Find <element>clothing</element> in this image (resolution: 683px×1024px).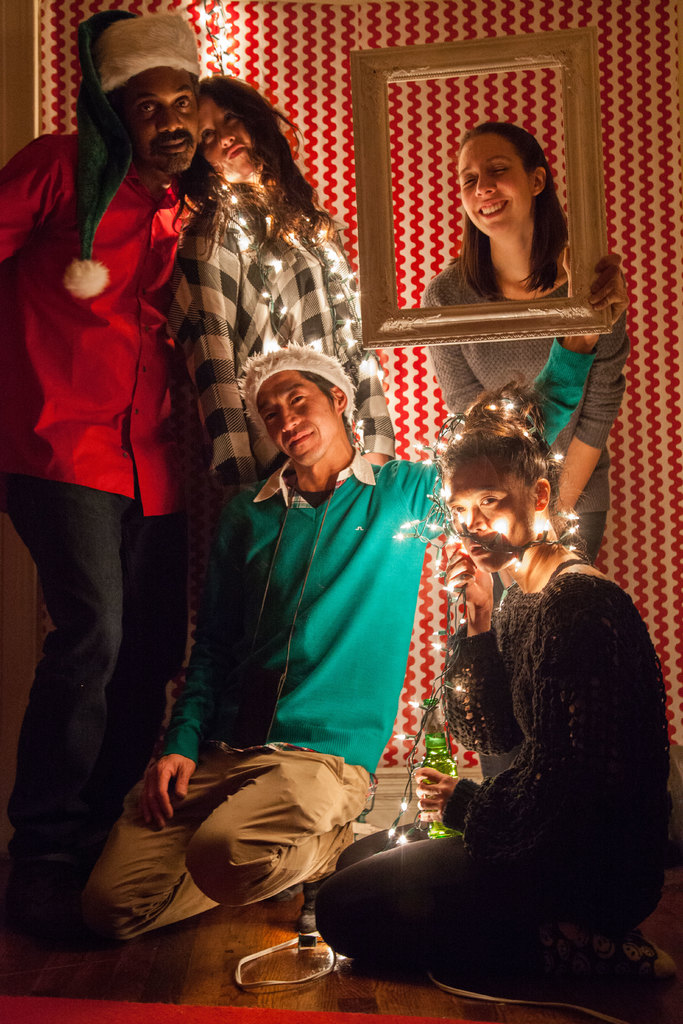
<region>416, 221, 624, 582</region>.
